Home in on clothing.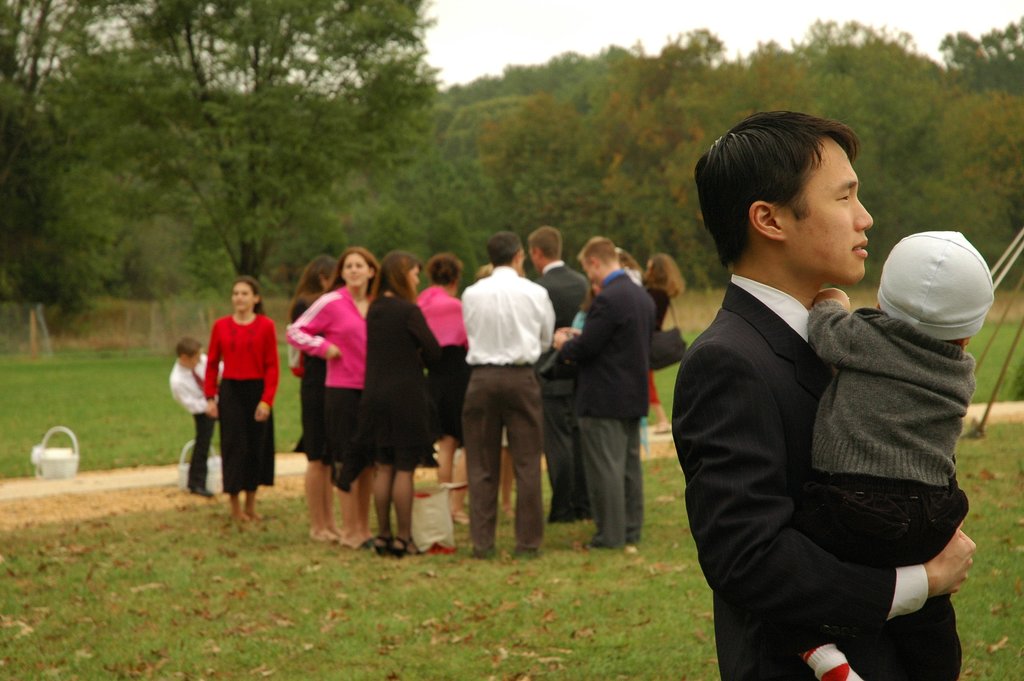
Homed in at {"left": 462, "top": 266, "right": 558, "bottom": 364}.
